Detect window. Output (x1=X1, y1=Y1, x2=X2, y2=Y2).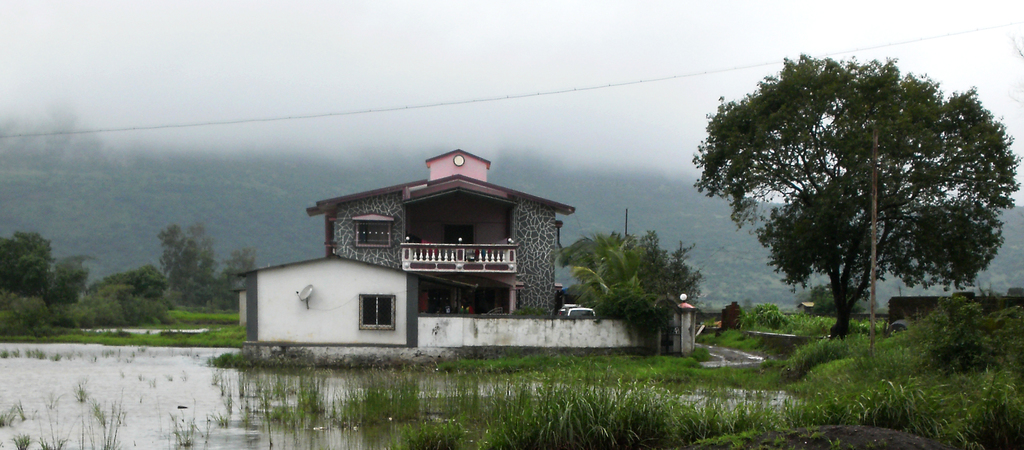
(x1=358, y1=291, x2=396, y2=330).
